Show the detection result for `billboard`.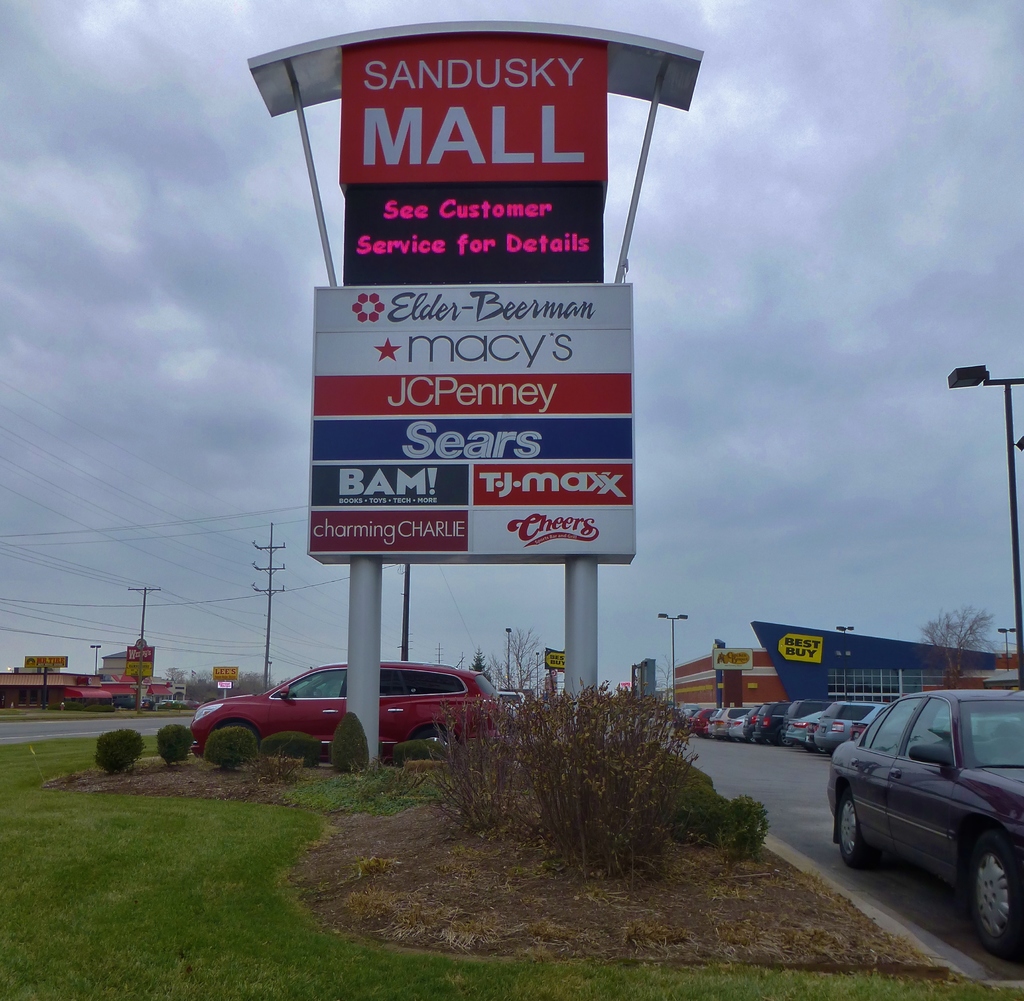
<bbox>22, 655, 65, 671</bbox>.
